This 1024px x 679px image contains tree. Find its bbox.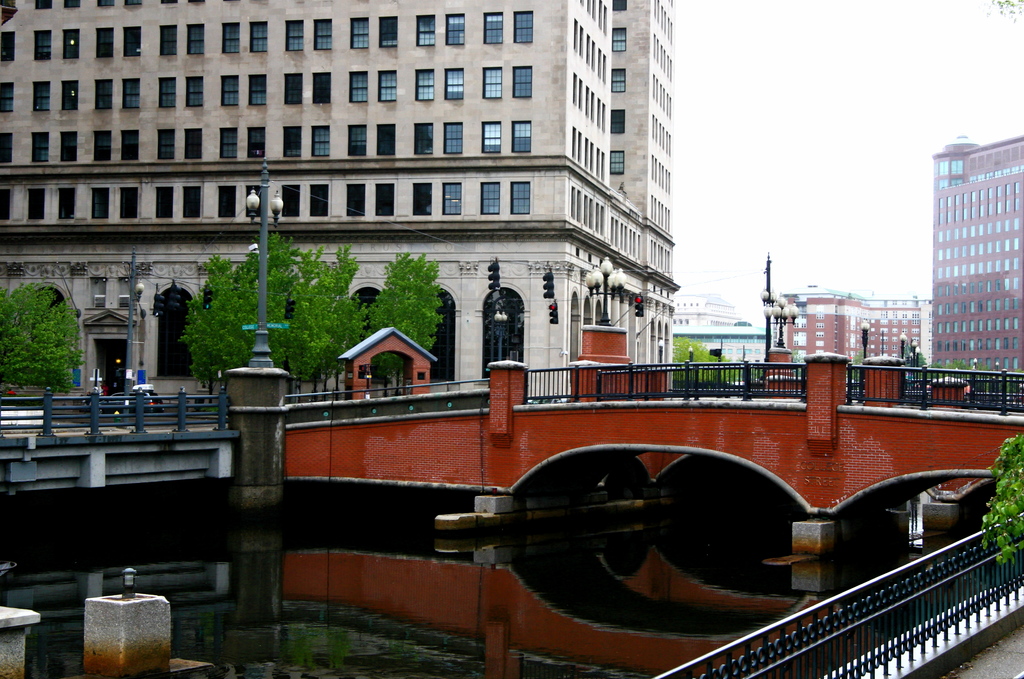
<region>850, 347, 868, 380</region>.
